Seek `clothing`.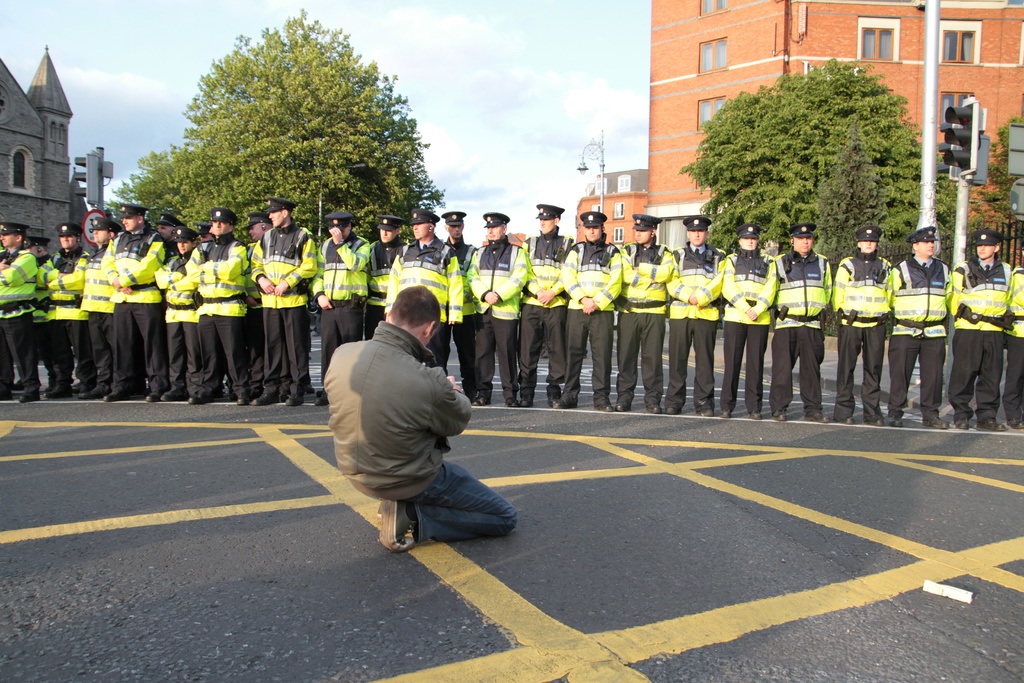
crop(182, 229, 247, 398).
